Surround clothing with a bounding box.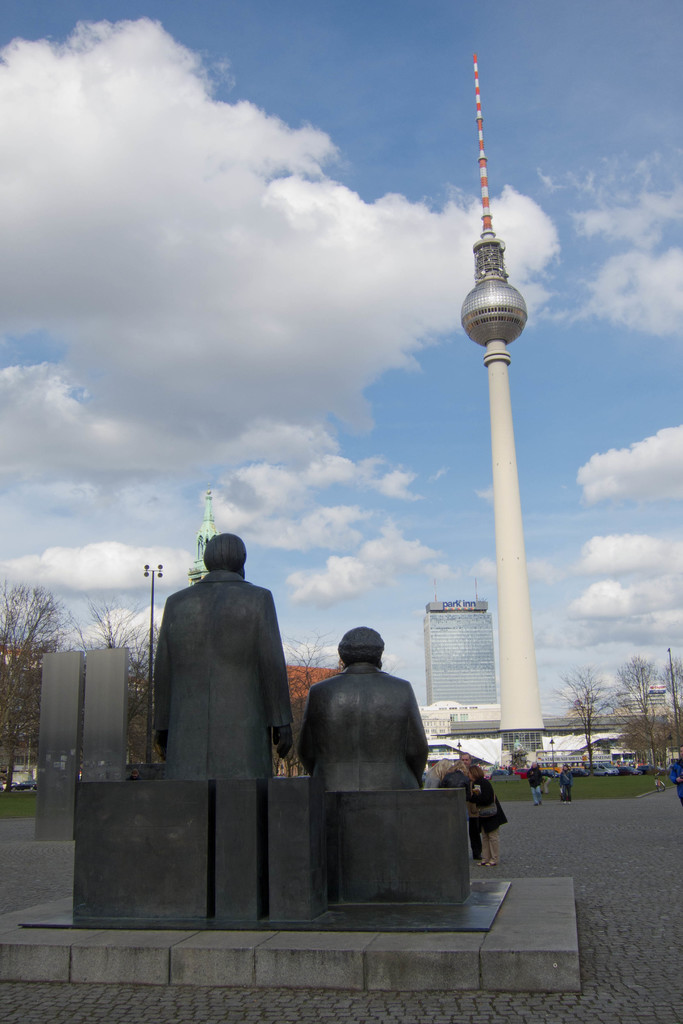
559/772/572/800.
